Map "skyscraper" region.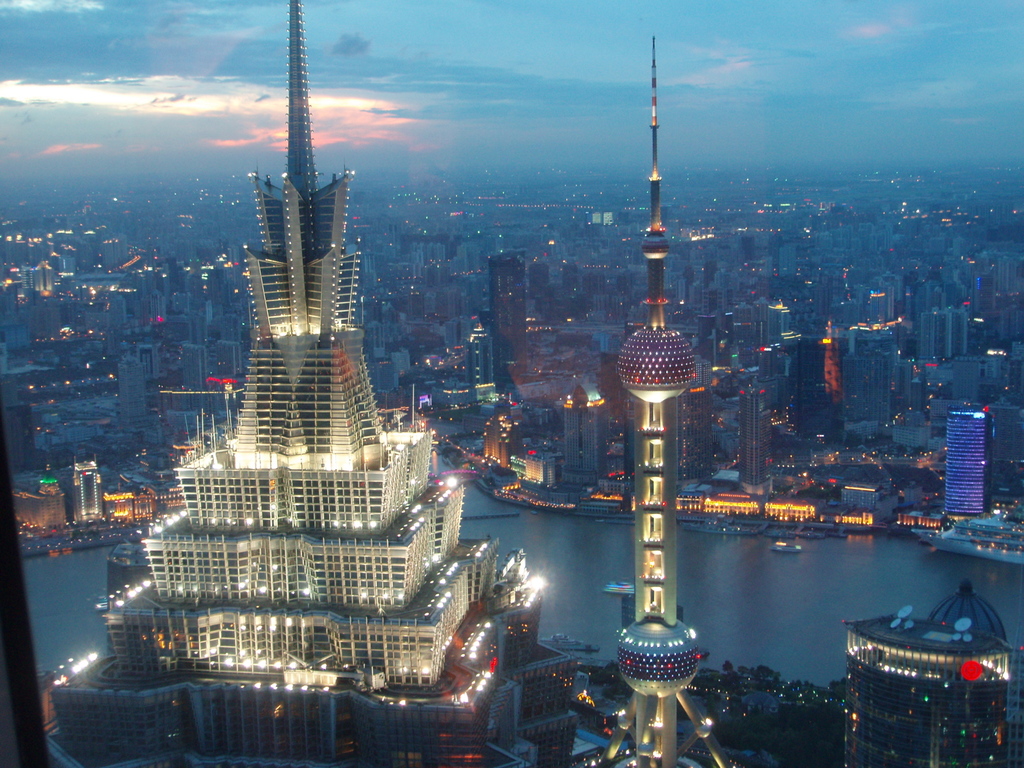
Mapped to [48, 0, 580, 767].
